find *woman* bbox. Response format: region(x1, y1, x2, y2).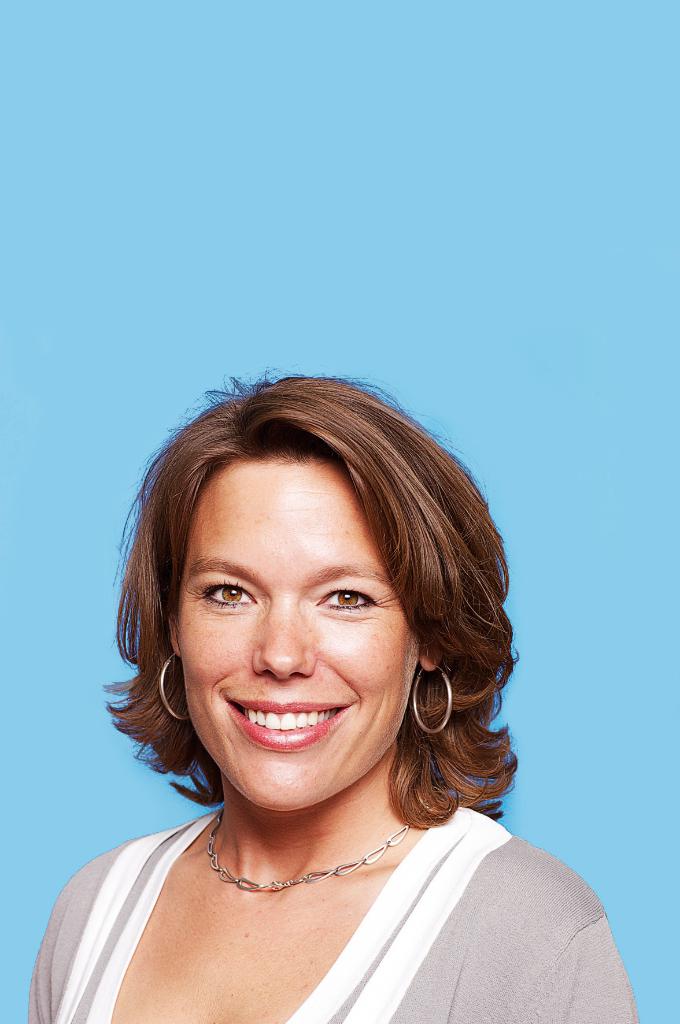
region(33, 354, 616, 1023).
